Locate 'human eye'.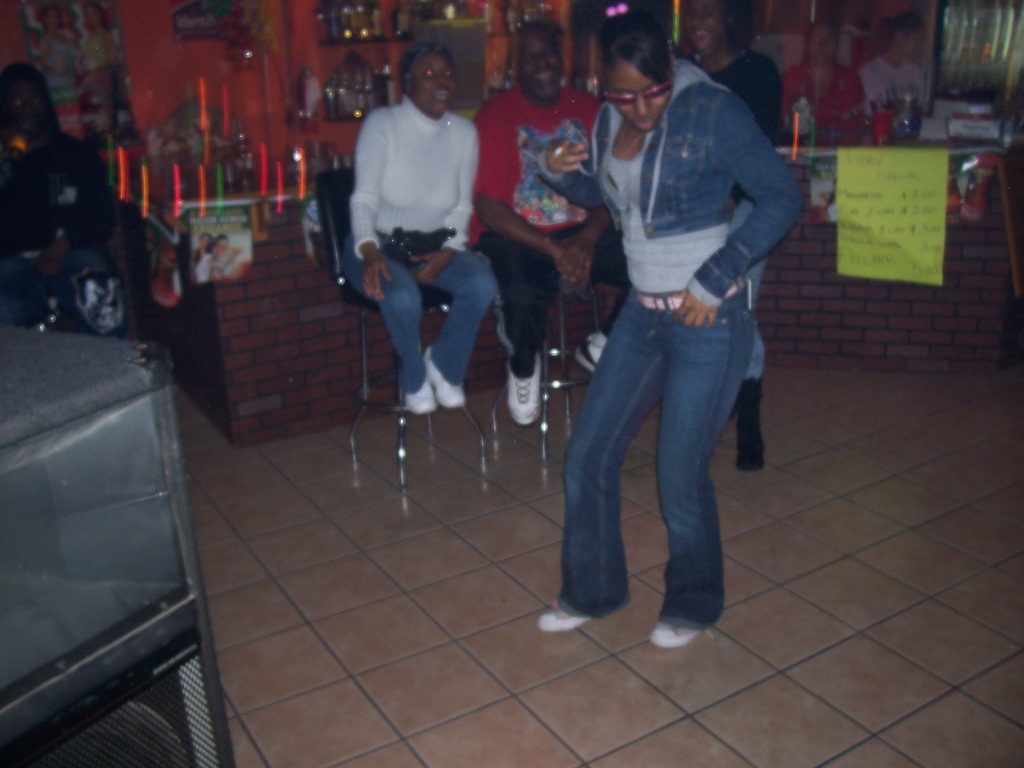
Bounding box: [x1=443, y1=72, x2=452, y2=79].
